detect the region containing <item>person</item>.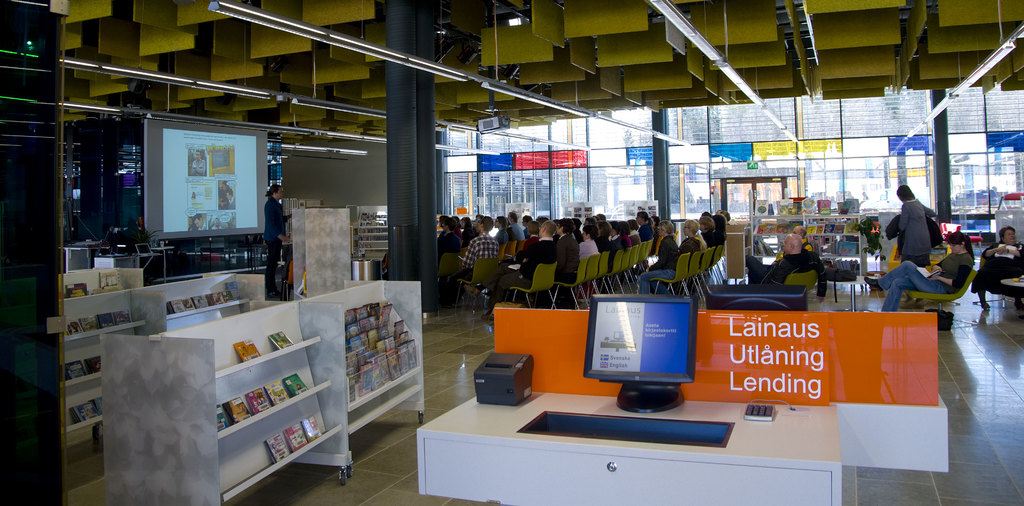
l=858, t=229, r=975, b=309.
